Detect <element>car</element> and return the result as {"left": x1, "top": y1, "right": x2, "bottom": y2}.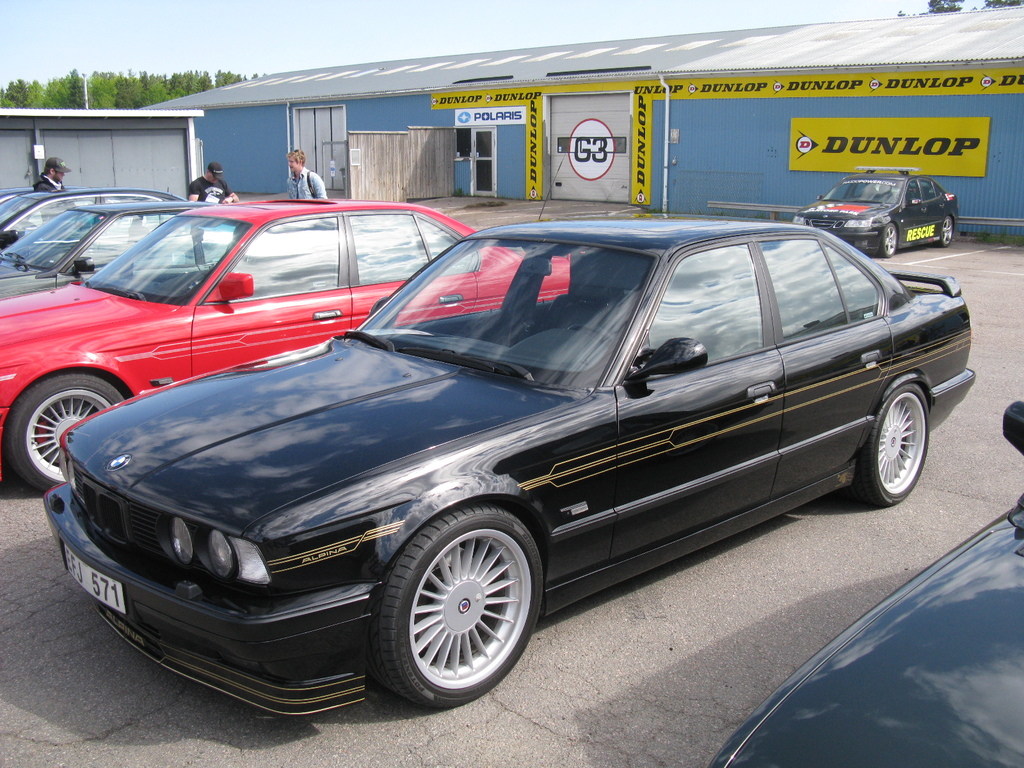
{"left": 1, "top": 145, "right": 572, "bottom": 491}.
